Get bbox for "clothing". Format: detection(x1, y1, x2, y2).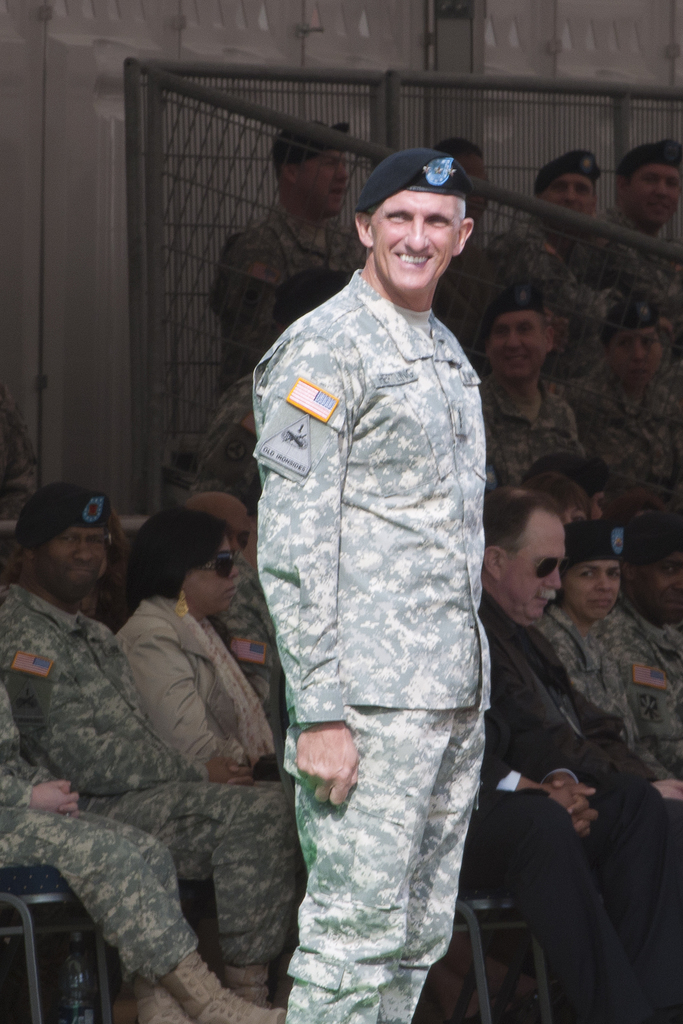
detection(487, 460, 682, 955).
